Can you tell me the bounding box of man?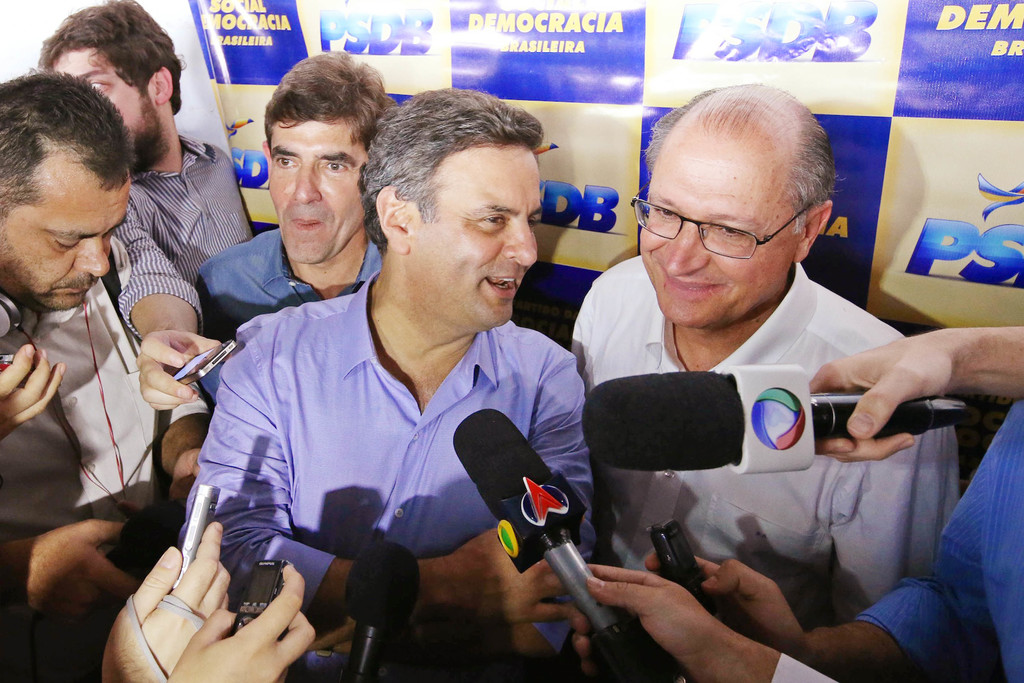
bbox=(100, 520, 232, 682).
